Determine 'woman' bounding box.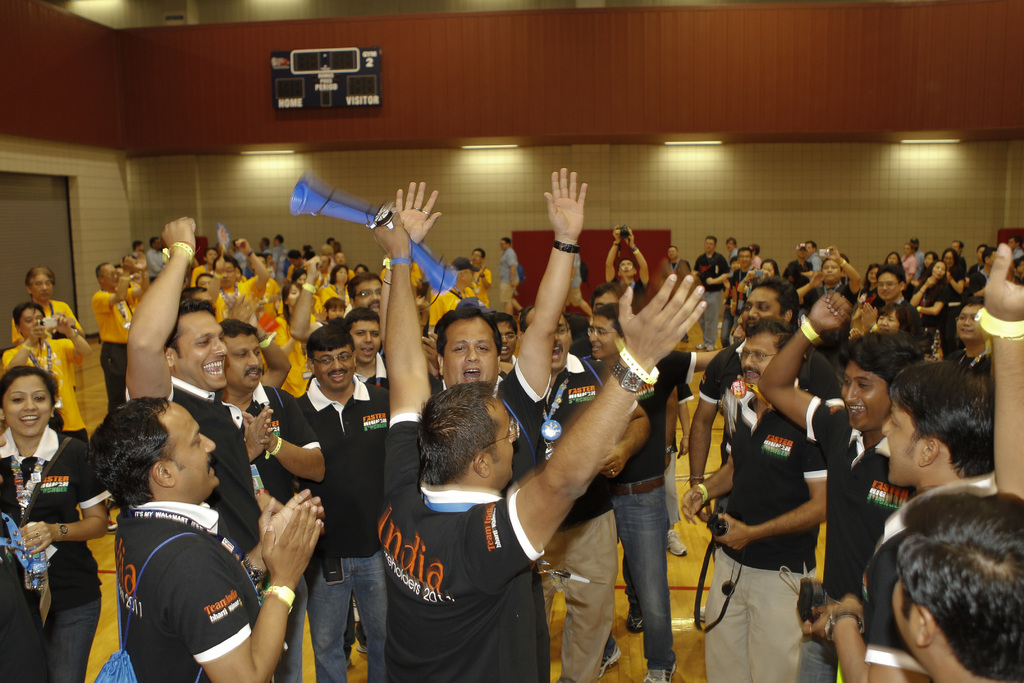
Determined: 269 282 309 395.
